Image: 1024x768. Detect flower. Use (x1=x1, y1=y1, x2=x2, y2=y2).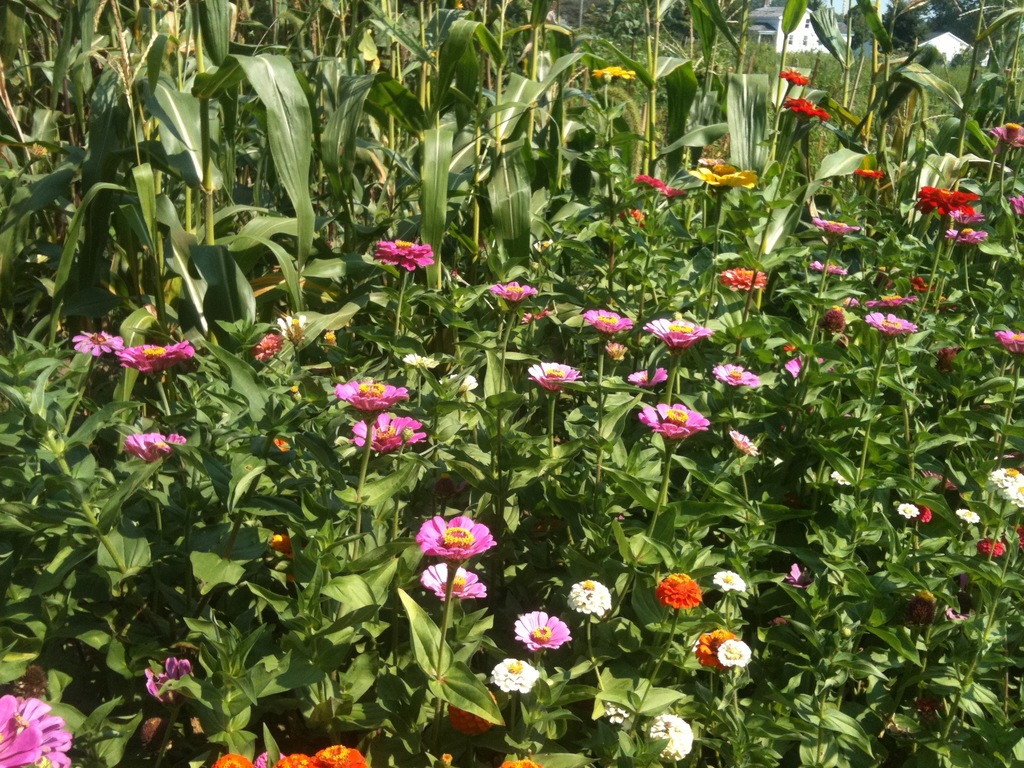
(x1=492, y1=278, x2=538, y2=301).
